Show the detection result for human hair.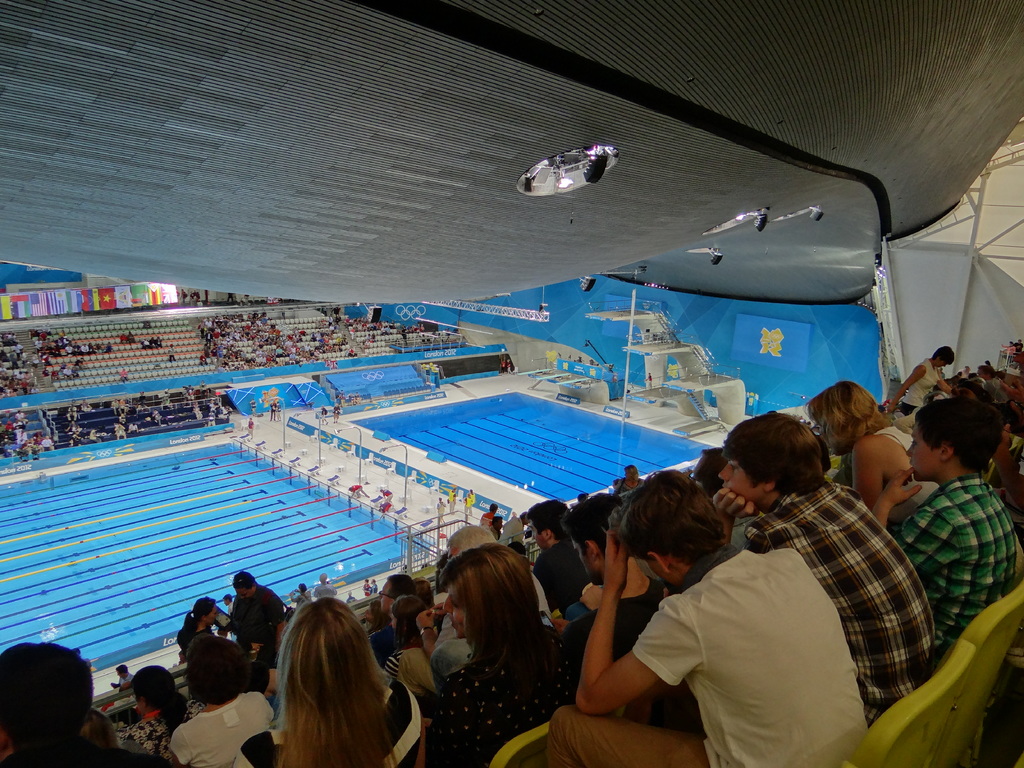
select_region(133, 666, 188, 728).
